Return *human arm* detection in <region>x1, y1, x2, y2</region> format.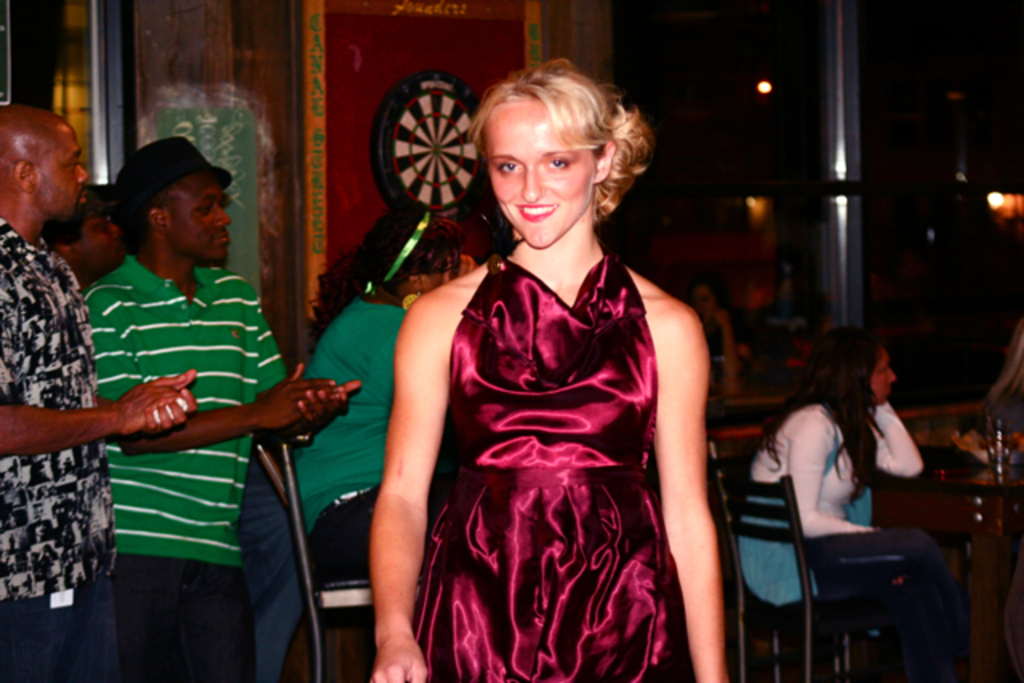
<region>253, 309, 357, 430</region>.
